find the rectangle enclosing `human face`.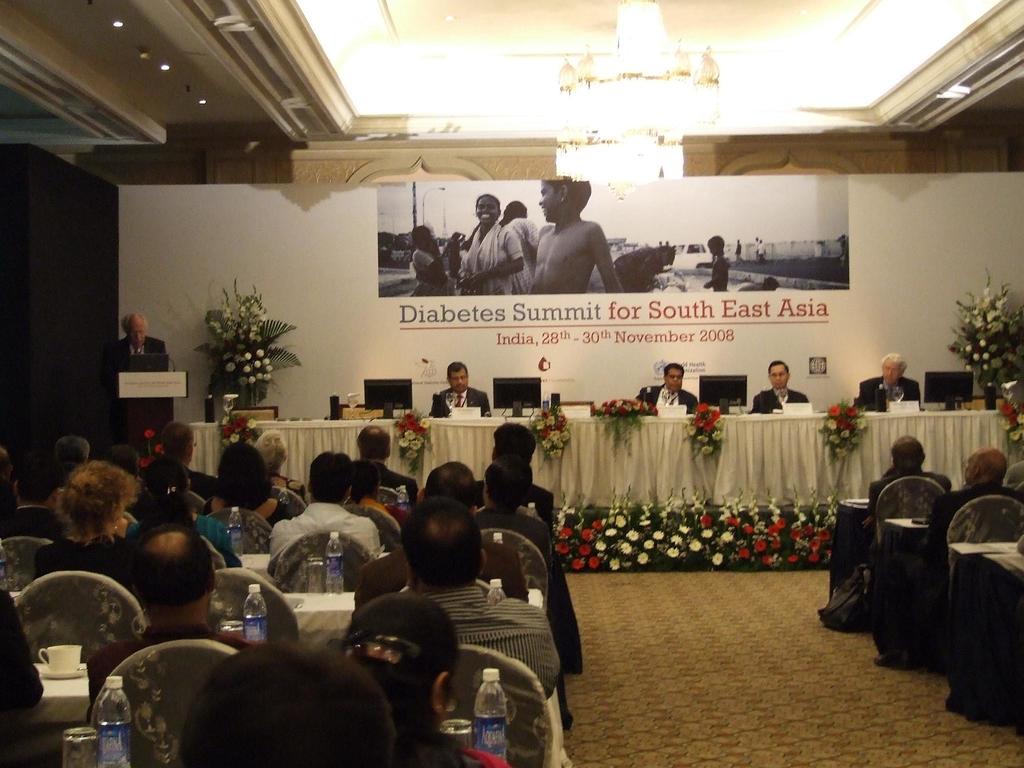
bbox=[449, 372, 468, 388].
